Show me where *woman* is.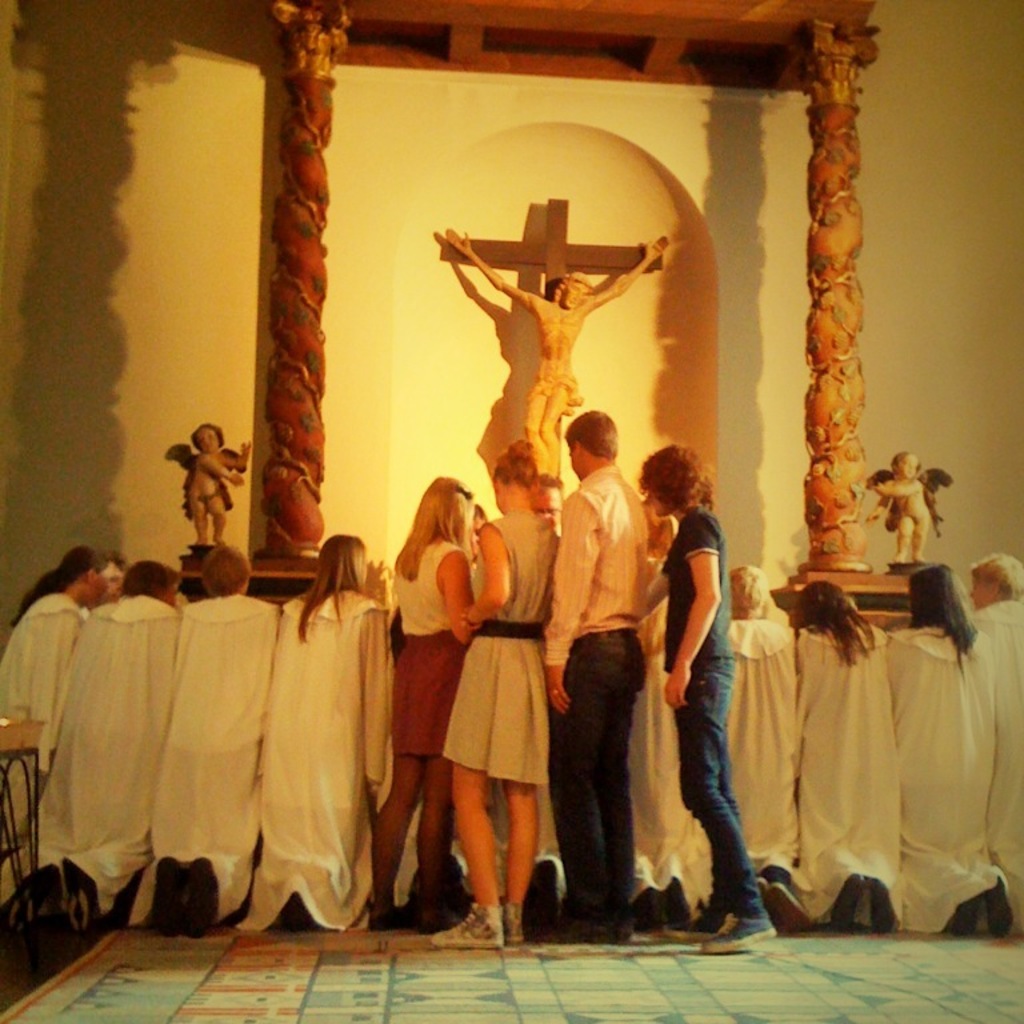
*woman* is at bbox(967, 552, 1023, 928).
